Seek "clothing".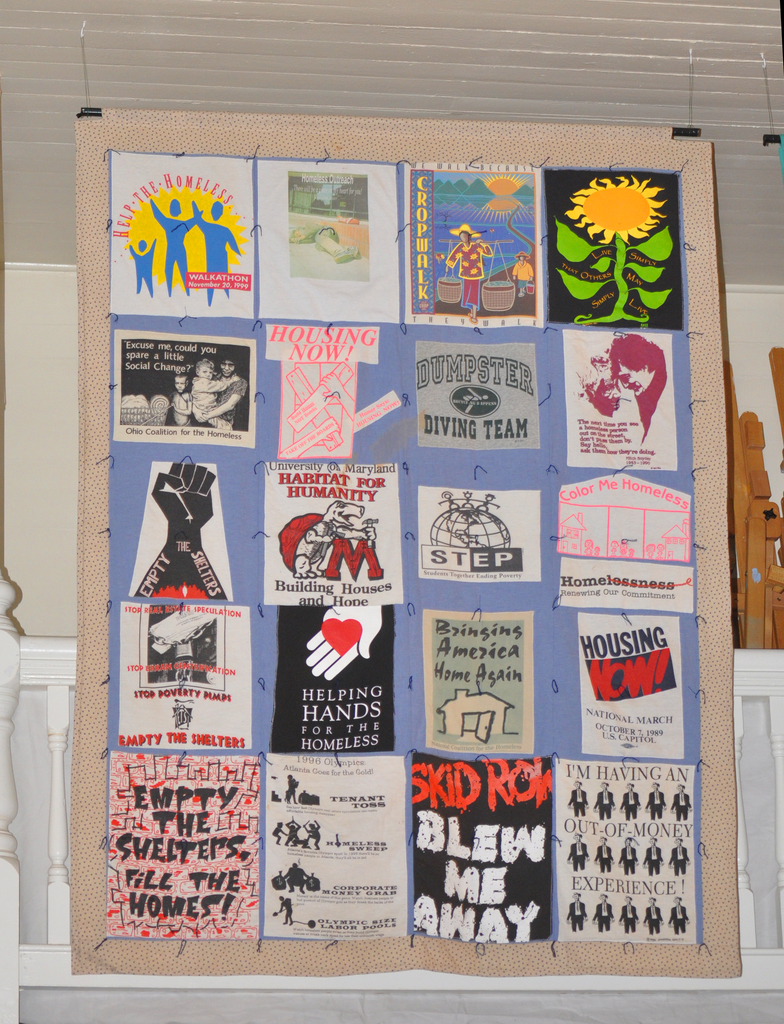
pyautogui.locateOnScreen(616, 842, 641, 875).
